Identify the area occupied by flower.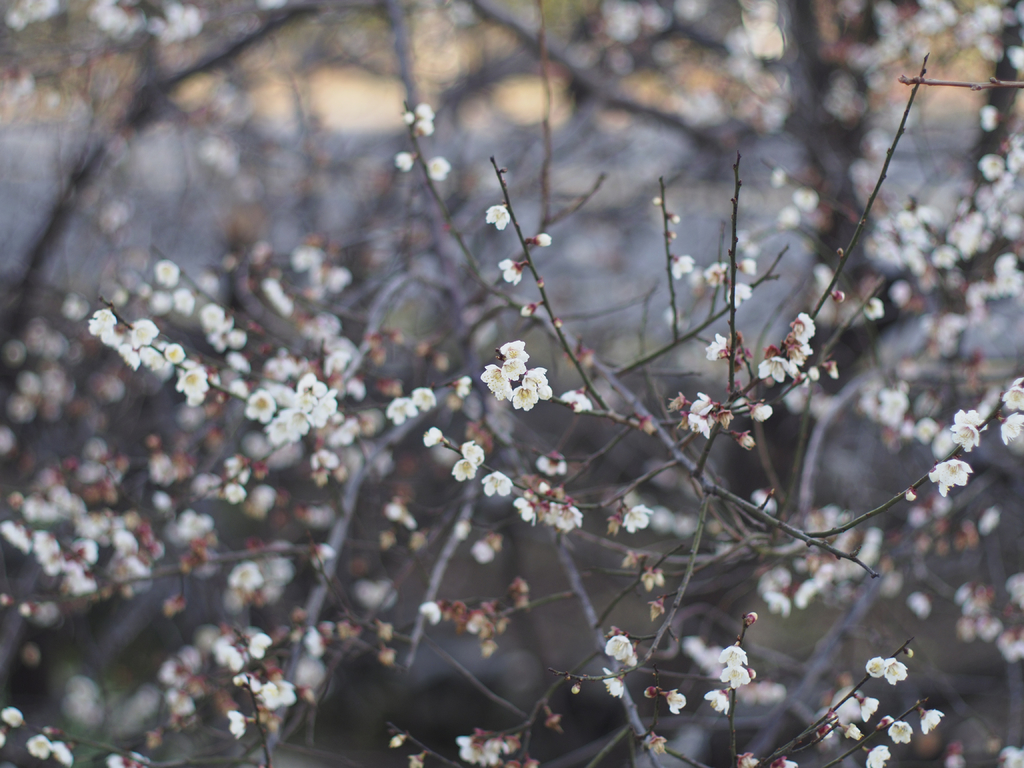
Area: pyautogui.locateOnScreen(548, 500, 599, 539).
